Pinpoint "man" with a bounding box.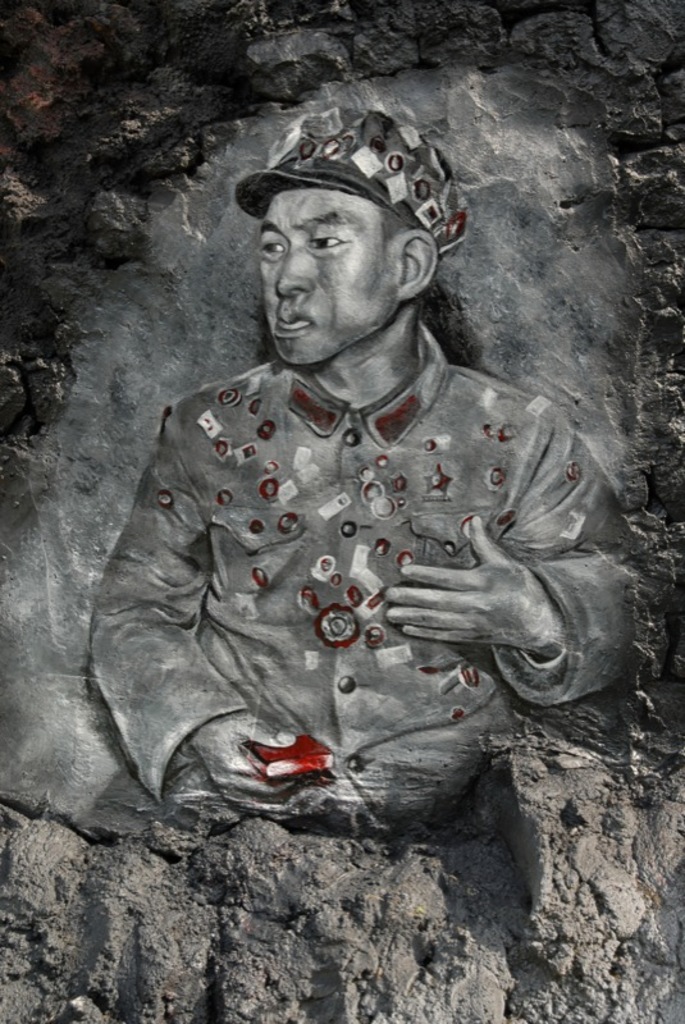
(82, 95, 634, 823).
